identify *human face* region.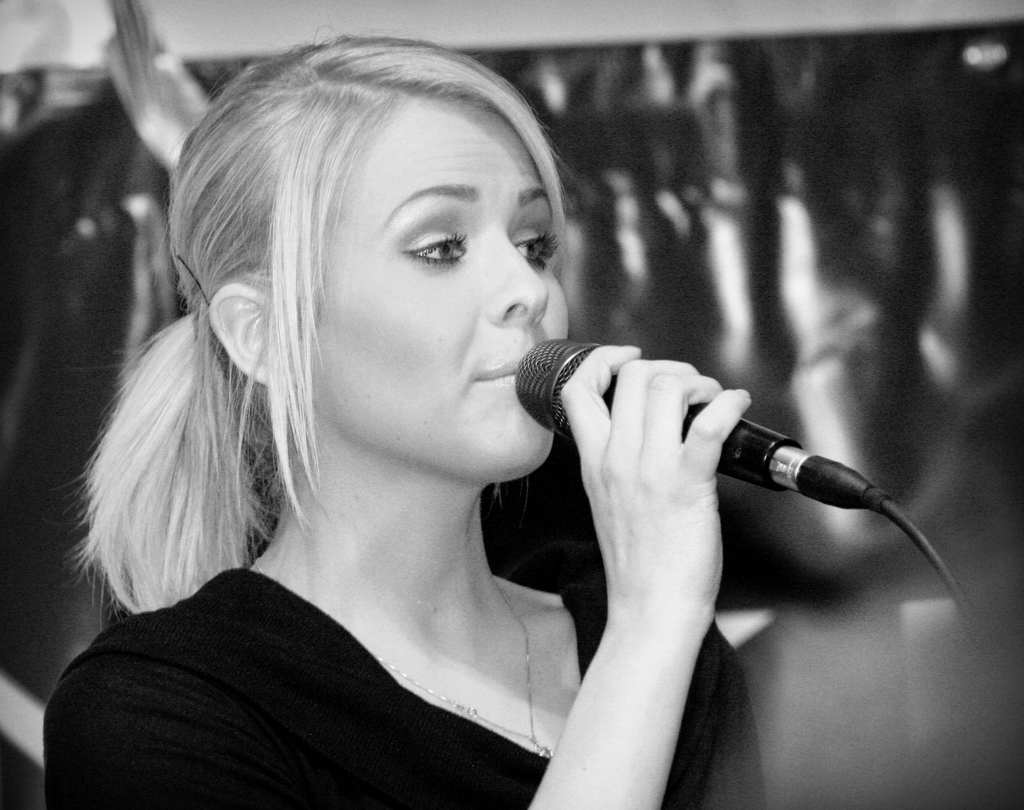
Region: left=312, top=92, right=568, bottom=482.
